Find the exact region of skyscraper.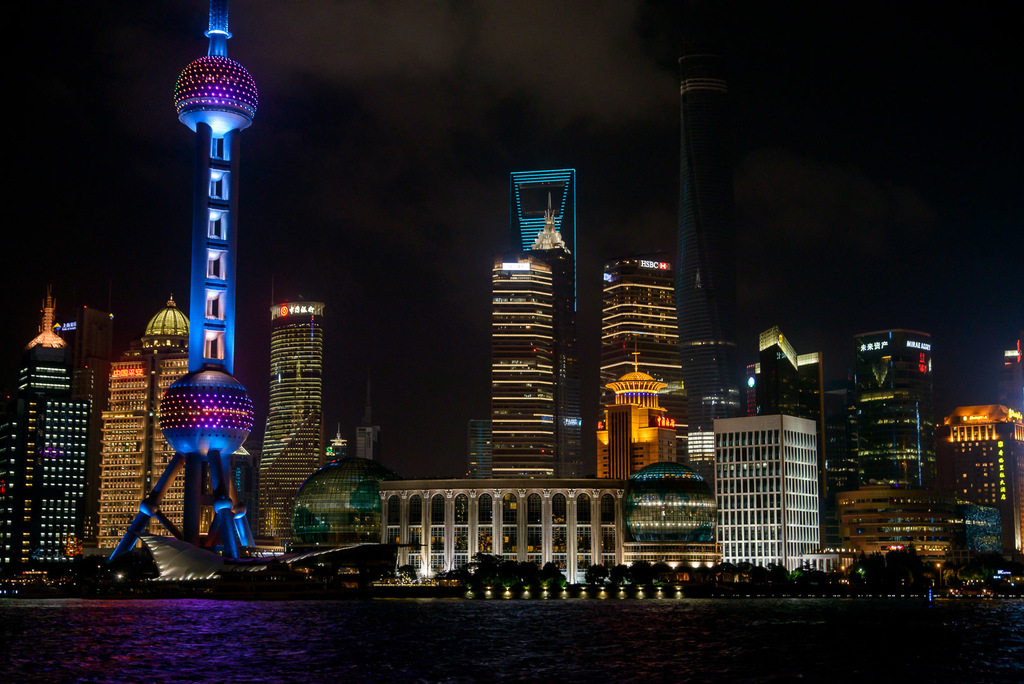
Exact region: (0,281,94,576).
